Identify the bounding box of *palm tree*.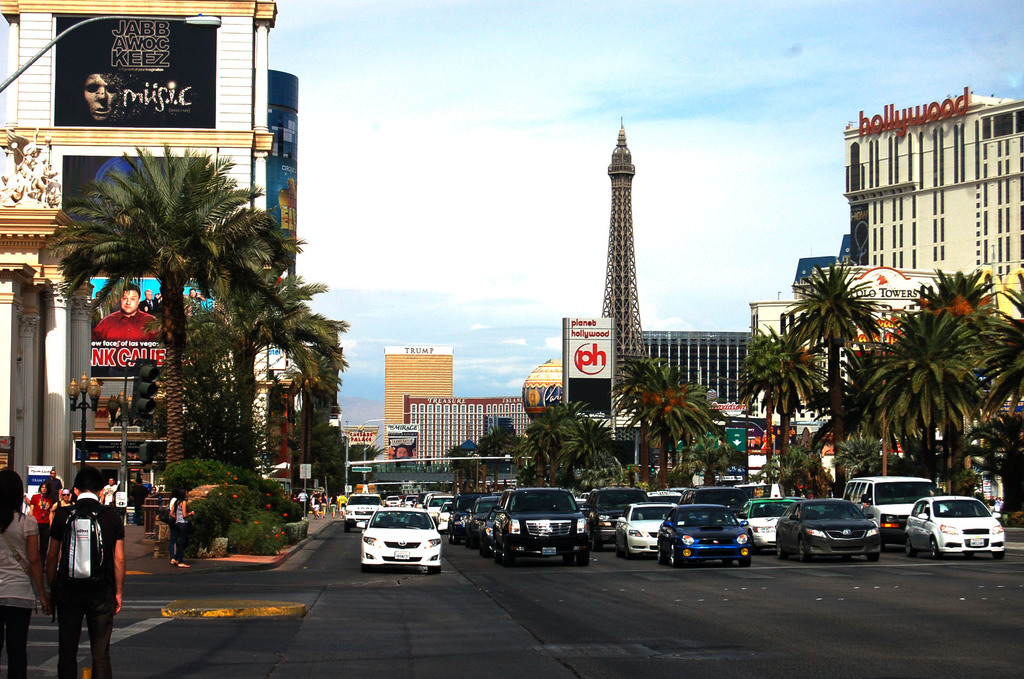
rect(799, 267, 870, 506).
